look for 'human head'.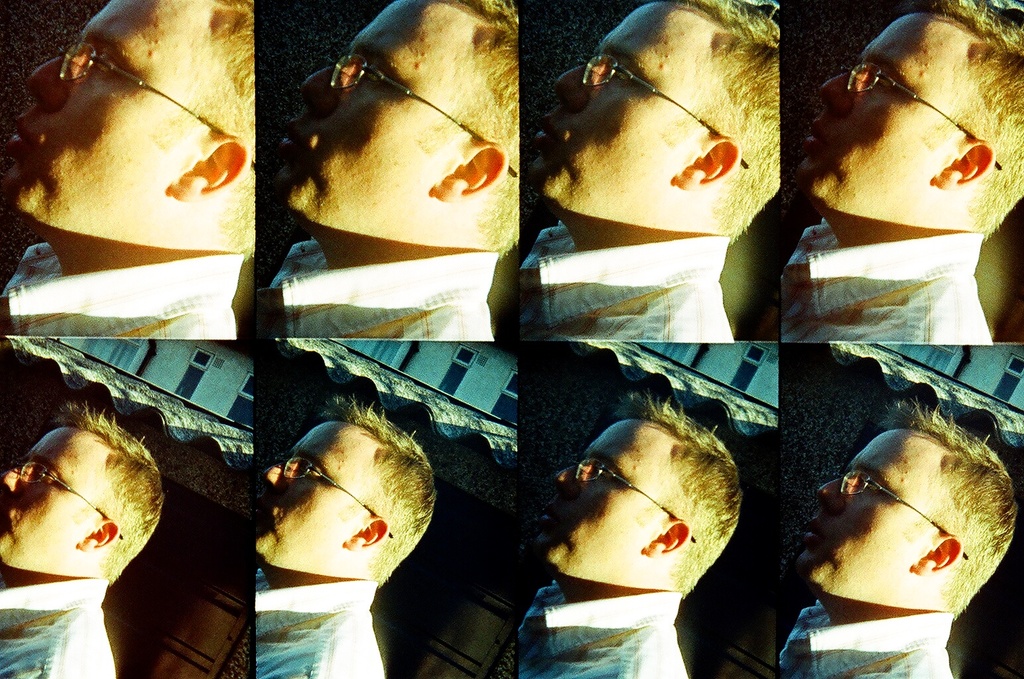
Found: x1=251, y1=392, x2=438, y2=590.
